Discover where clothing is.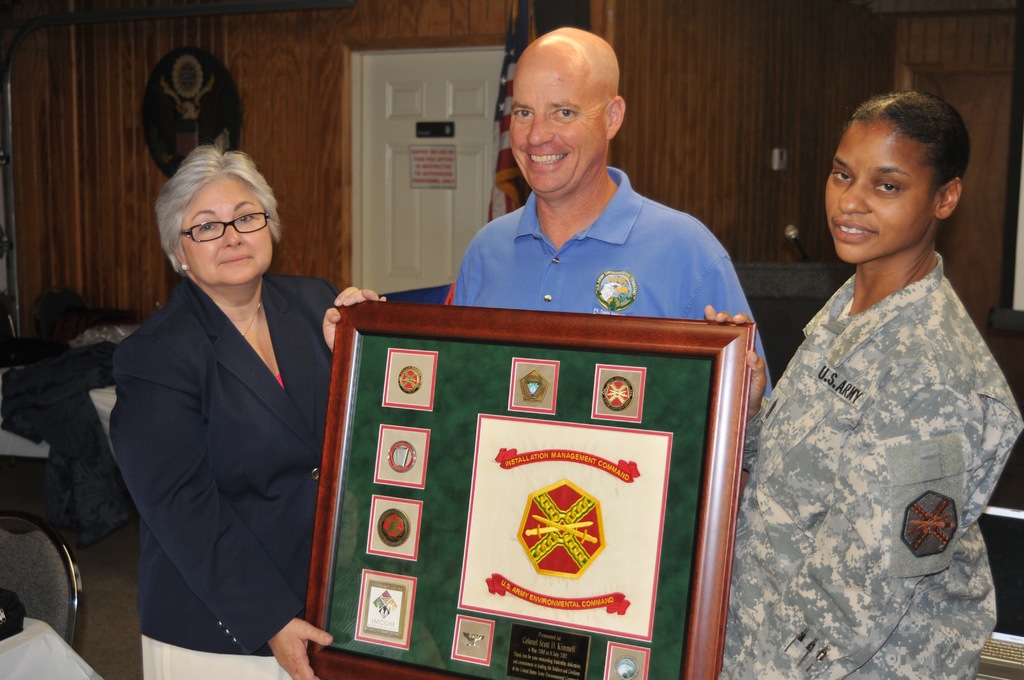
Discovered at [x1=717, y1=248, x2=1023, y2=679].
